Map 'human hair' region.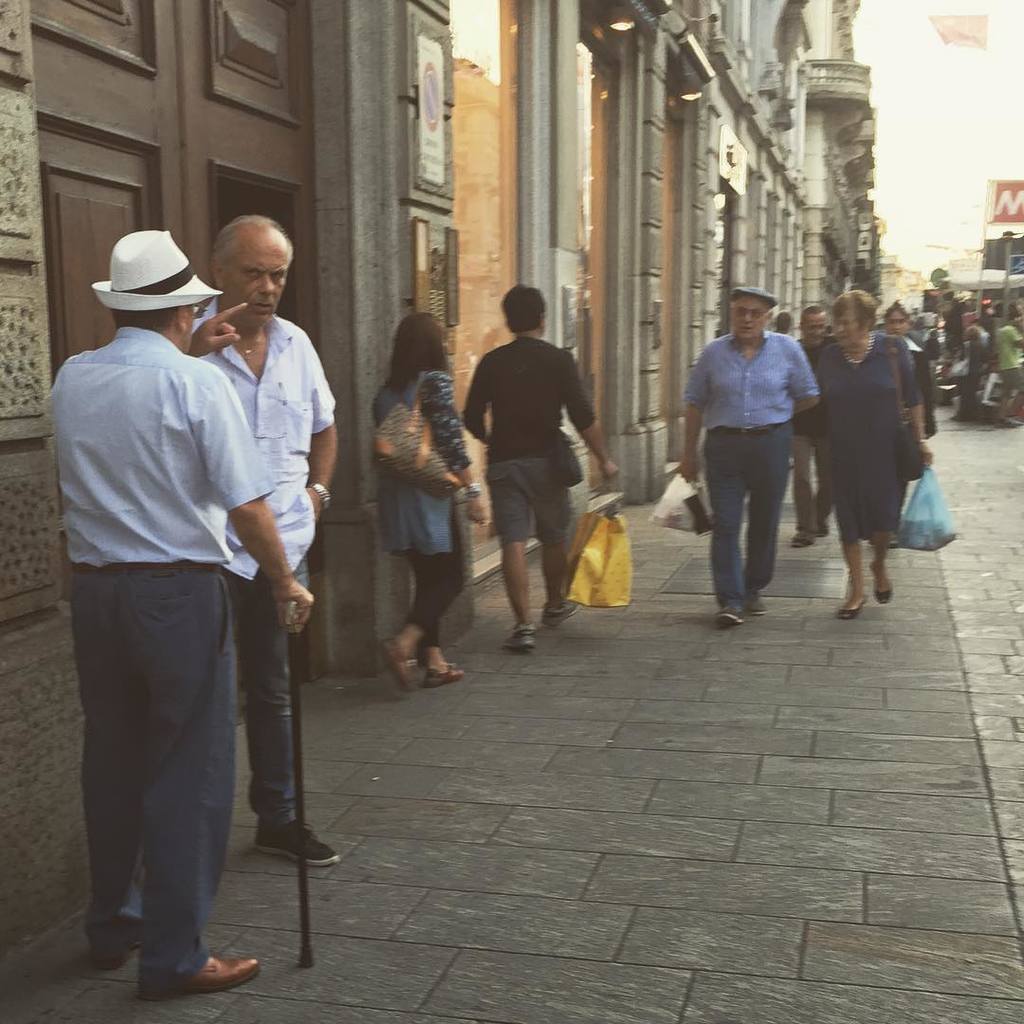
Mapped to BBox(212, 210, 278, 282).
